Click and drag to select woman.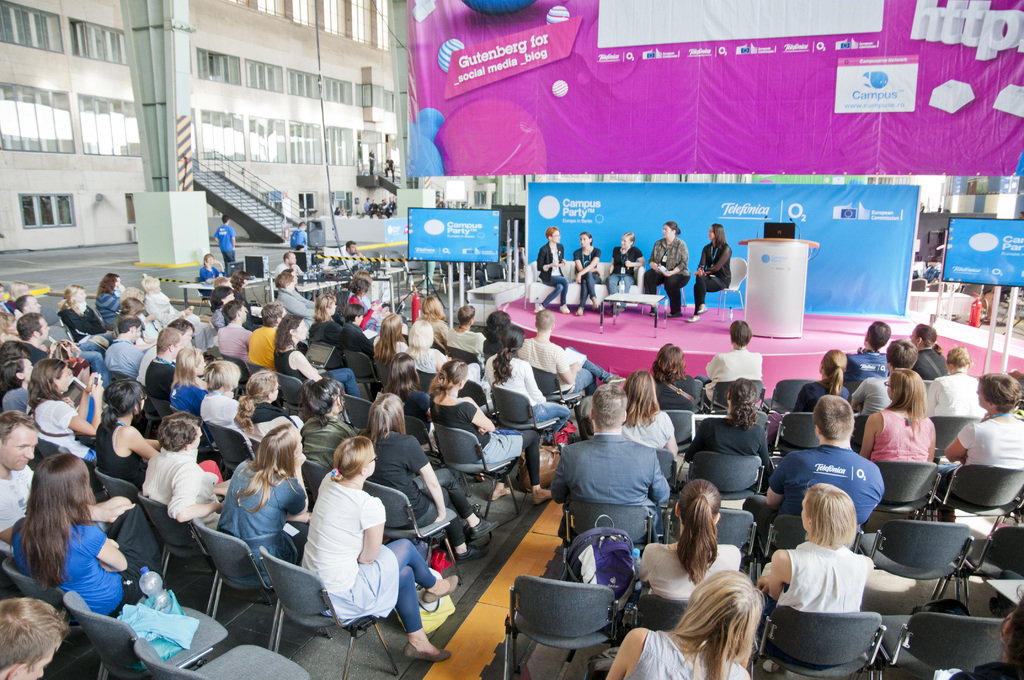
Selection: <bbox>0, 310, 18, 343</bbox>.
